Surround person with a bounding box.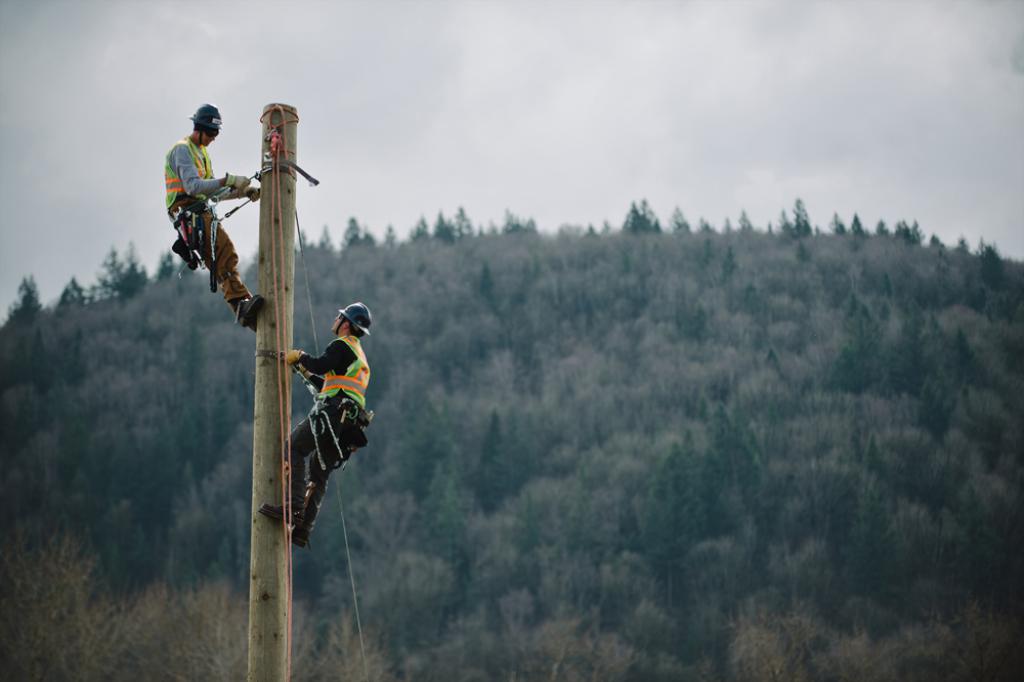
(264, 298, 359, 543).
